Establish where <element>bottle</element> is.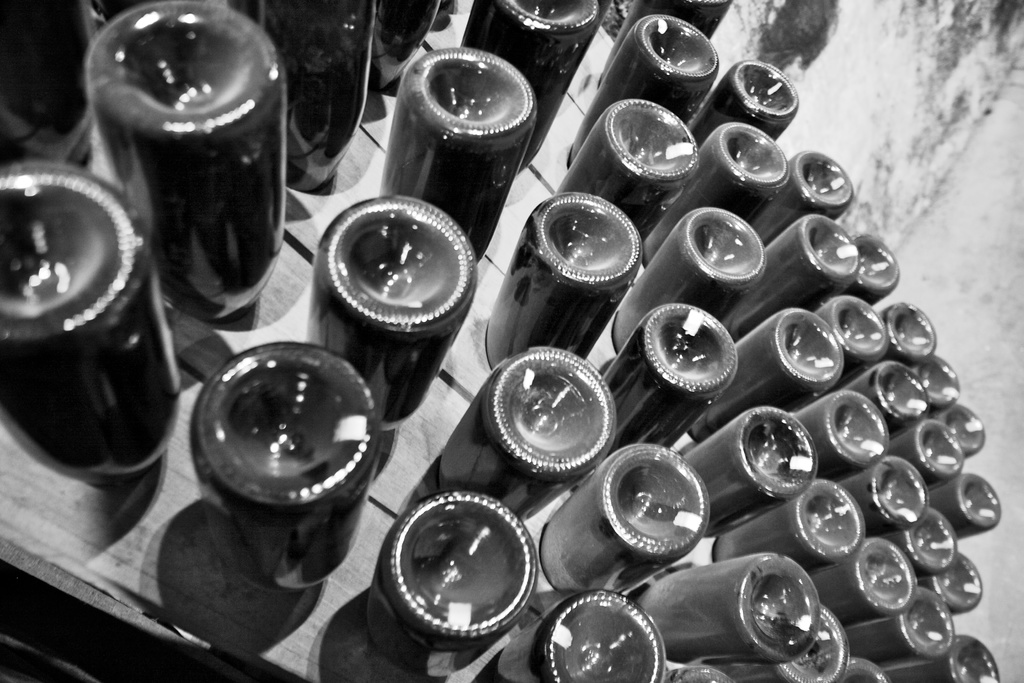
Established at [left=643, top=120, right=793, bottom=265].
